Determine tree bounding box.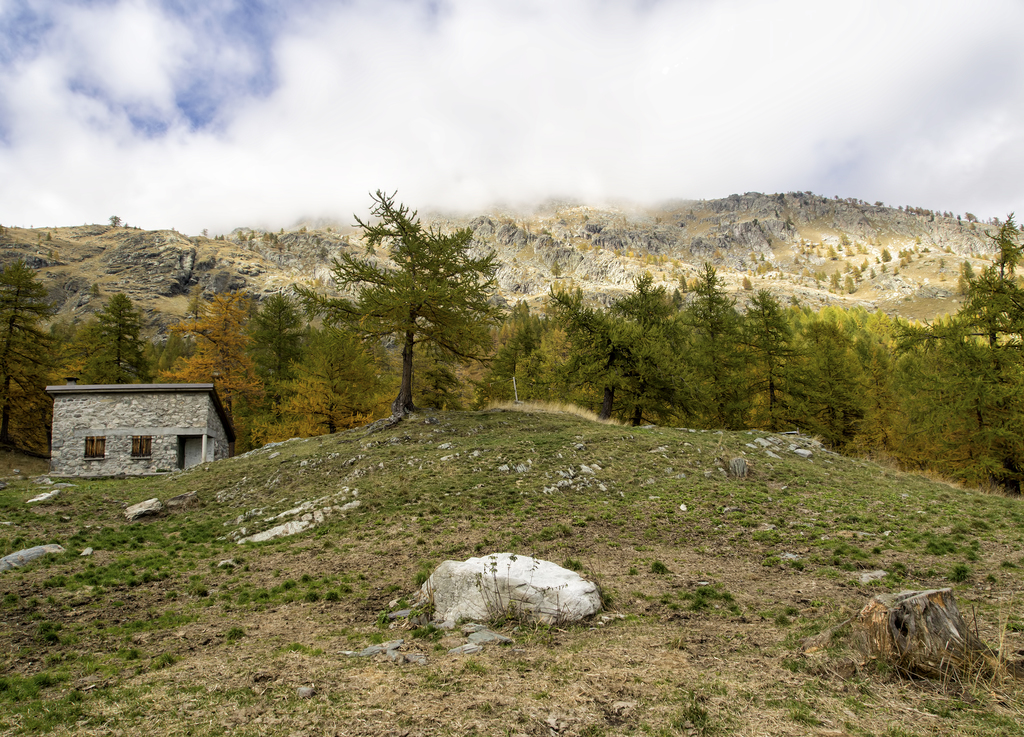
Determined: bbox(1, 255, 65, 453).
